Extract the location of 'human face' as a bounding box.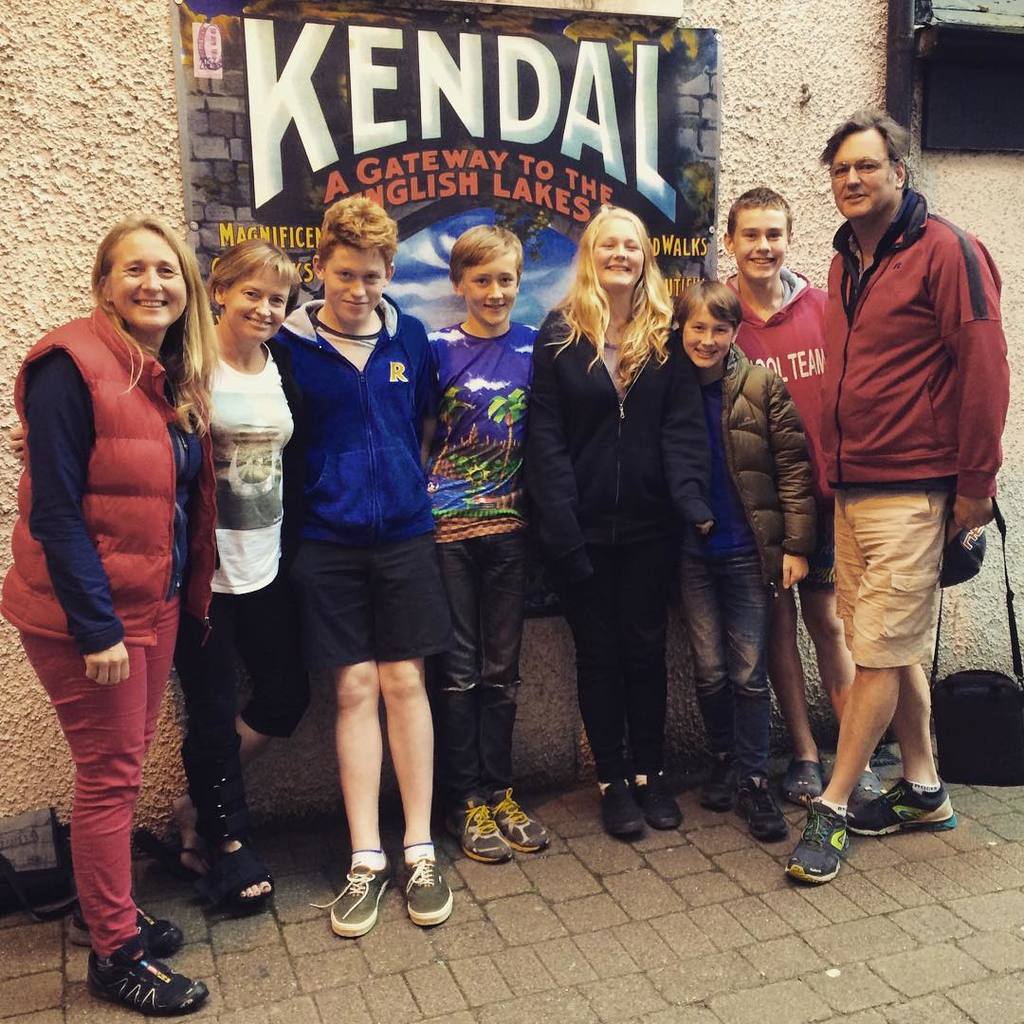
rect(223, 269, 294, 339).
